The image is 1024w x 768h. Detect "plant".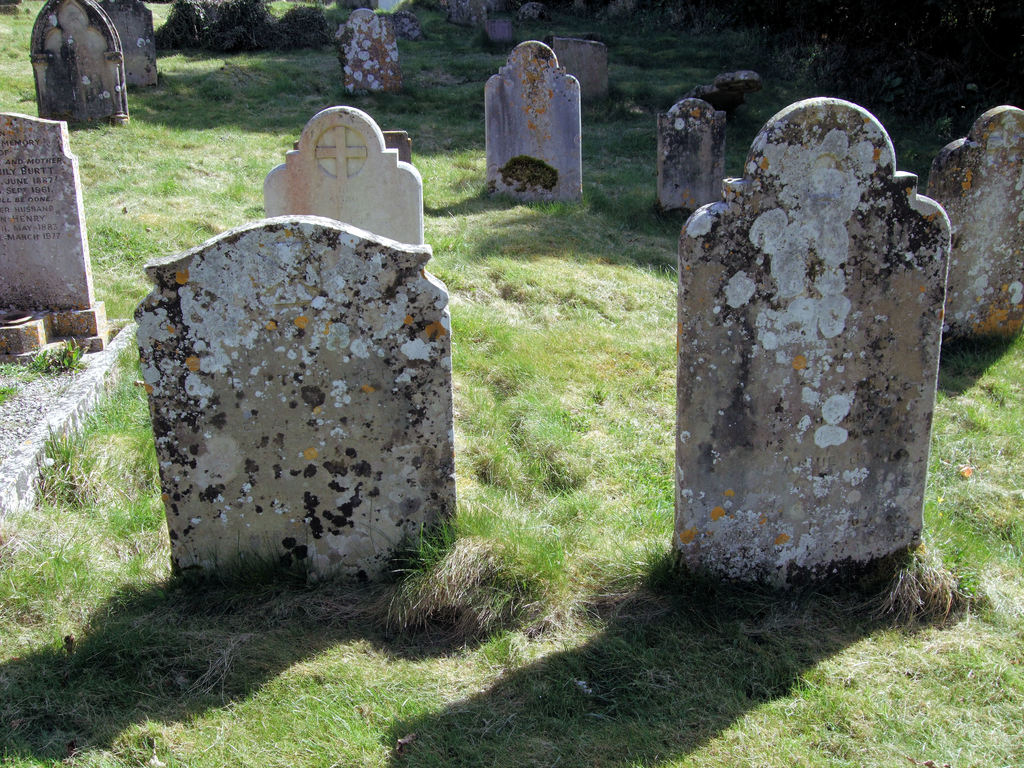
Detection: (0, 357, 25, 404).
